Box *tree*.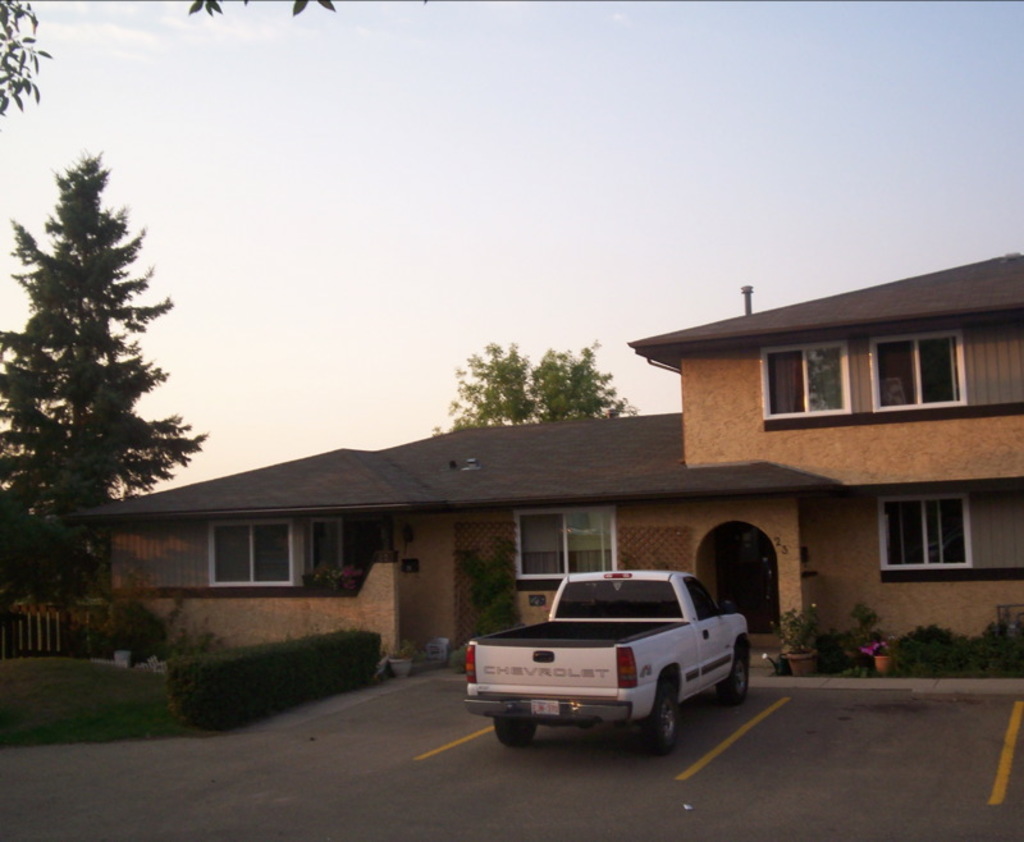
locate(184, 0, 335, 22).
